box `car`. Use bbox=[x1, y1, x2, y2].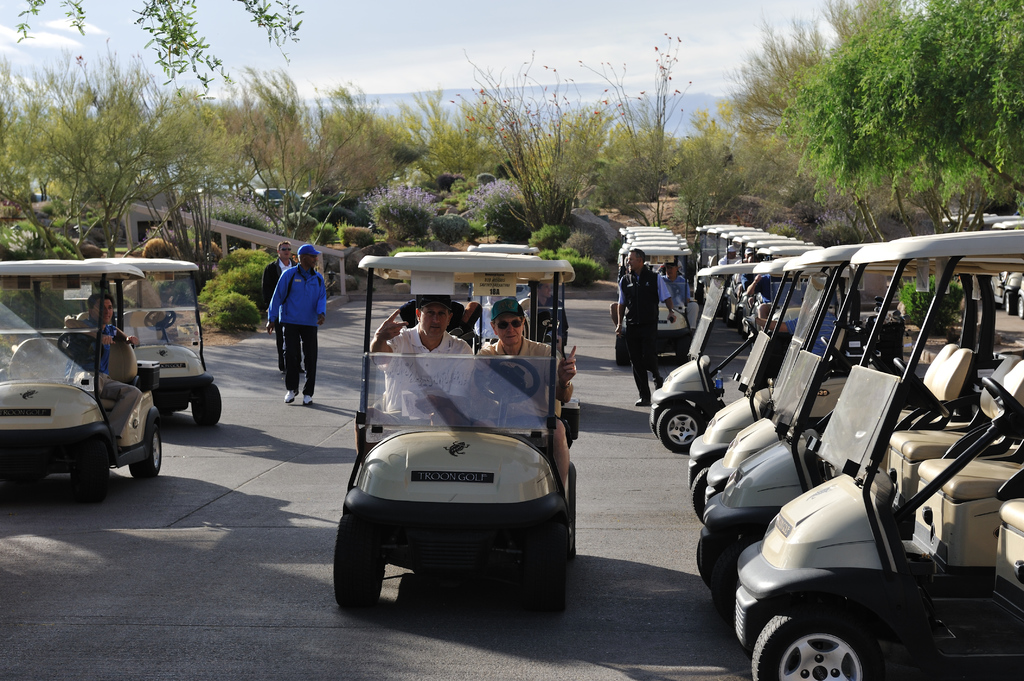
bbox=[0, 256, 164, 502].
